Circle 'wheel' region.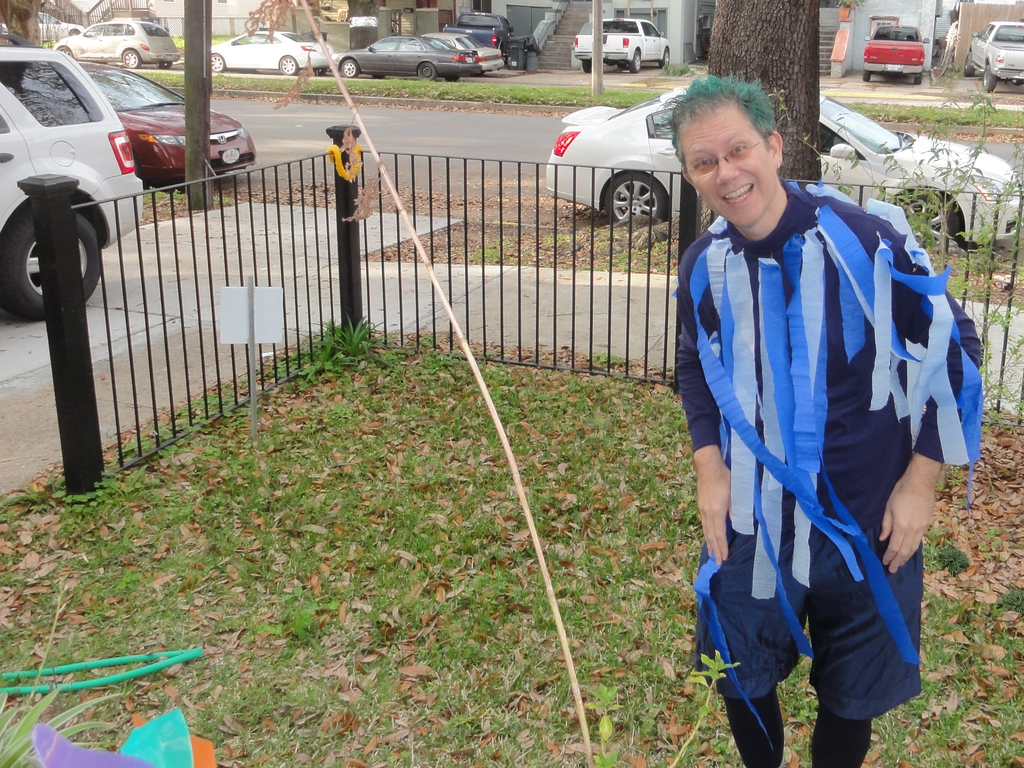
Region: select_region(337, 58, 359, 74).
